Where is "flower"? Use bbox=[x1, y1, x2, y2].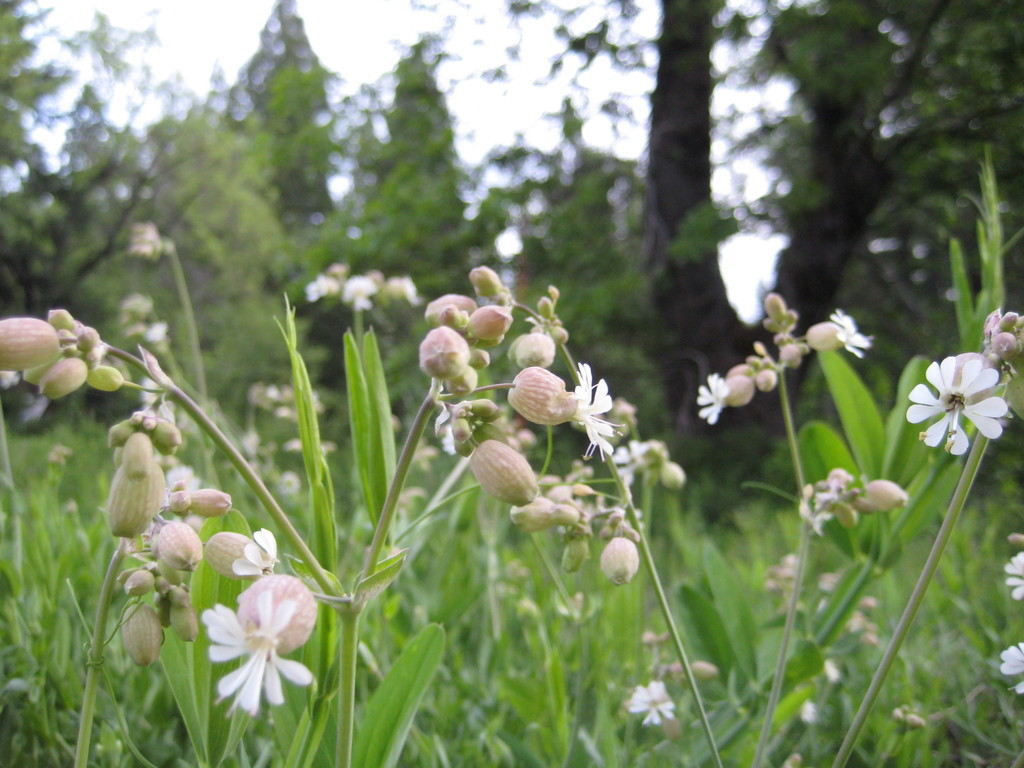
bbox=[1001, 643, 1023, 698].
